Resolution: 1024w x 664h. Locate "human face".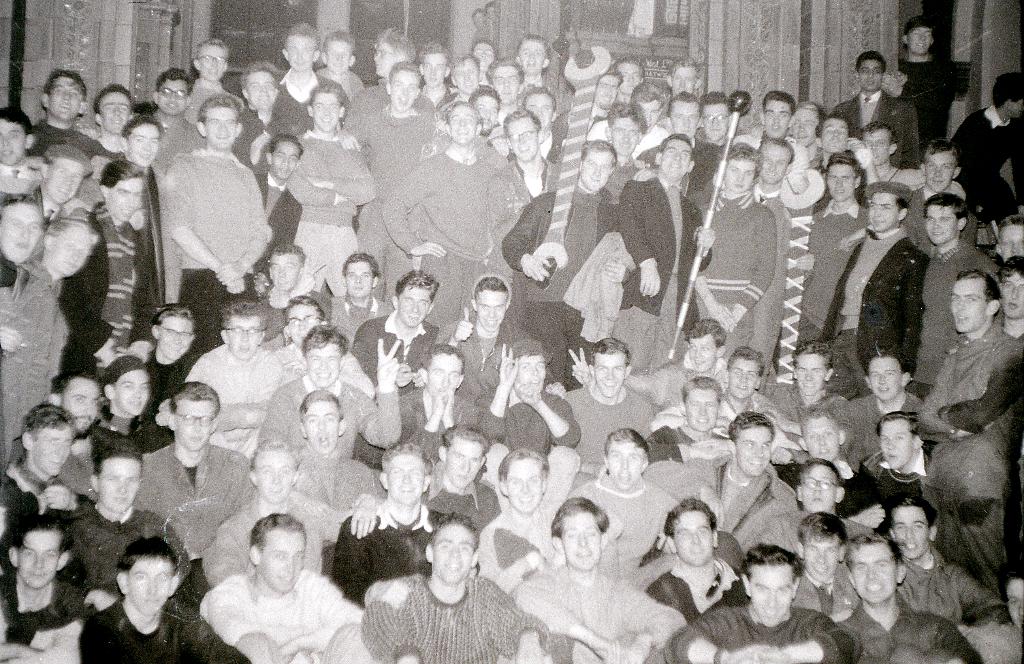
<box>0,114,24,163</box>.
